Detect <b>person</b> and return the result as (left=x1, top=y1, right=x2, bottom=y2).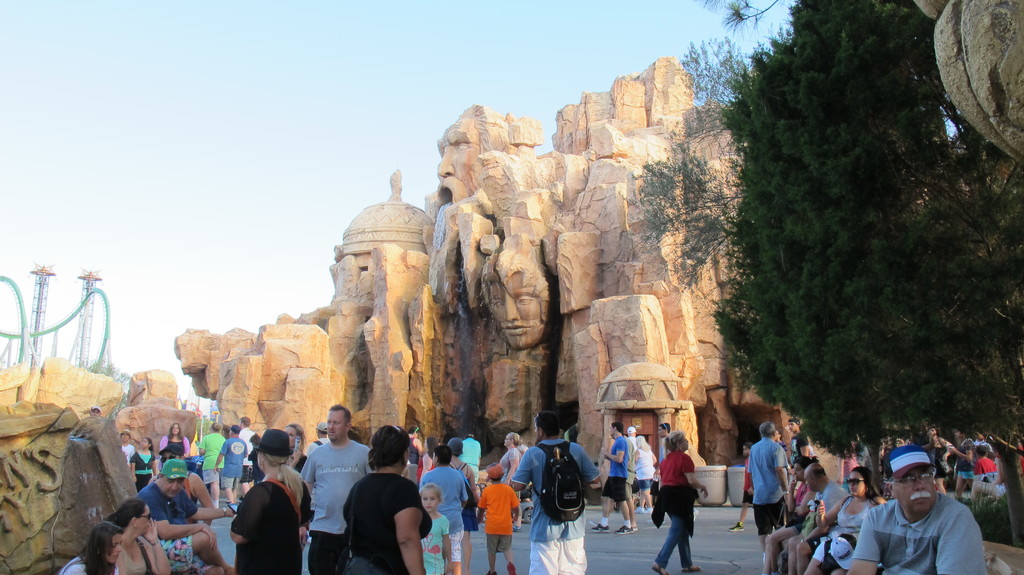
(left=974, top=416, right=1023, bottom=533).
